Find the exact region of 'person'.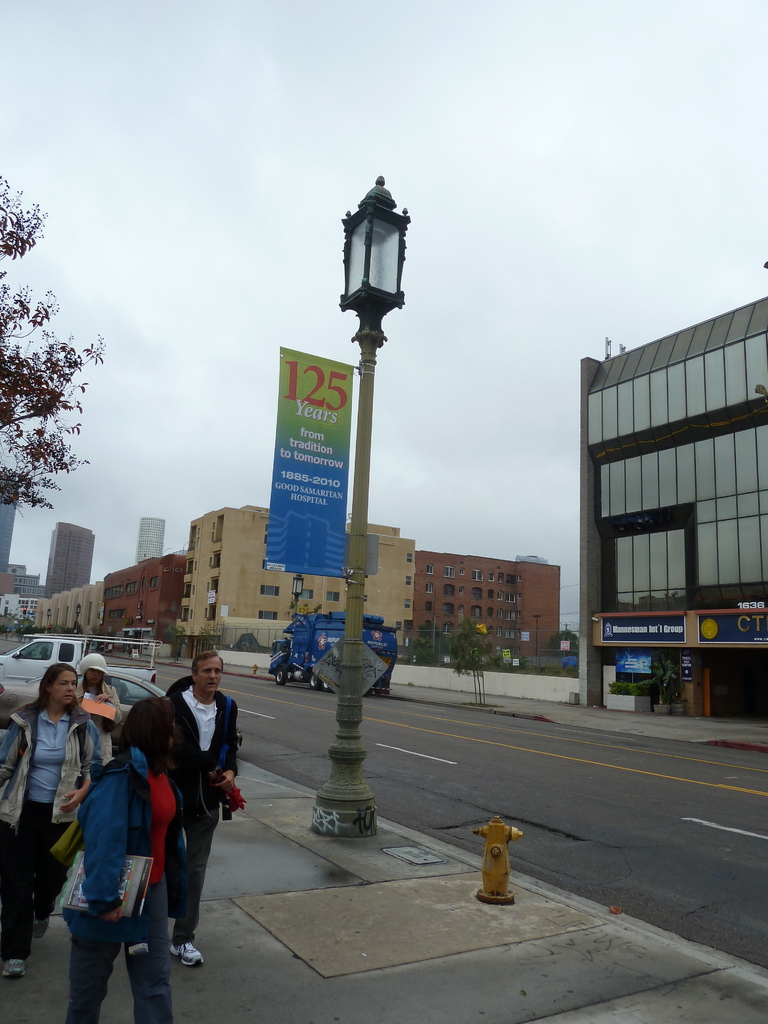
Exact region: <bbox>0, 664, 102, 984</bbox>.
